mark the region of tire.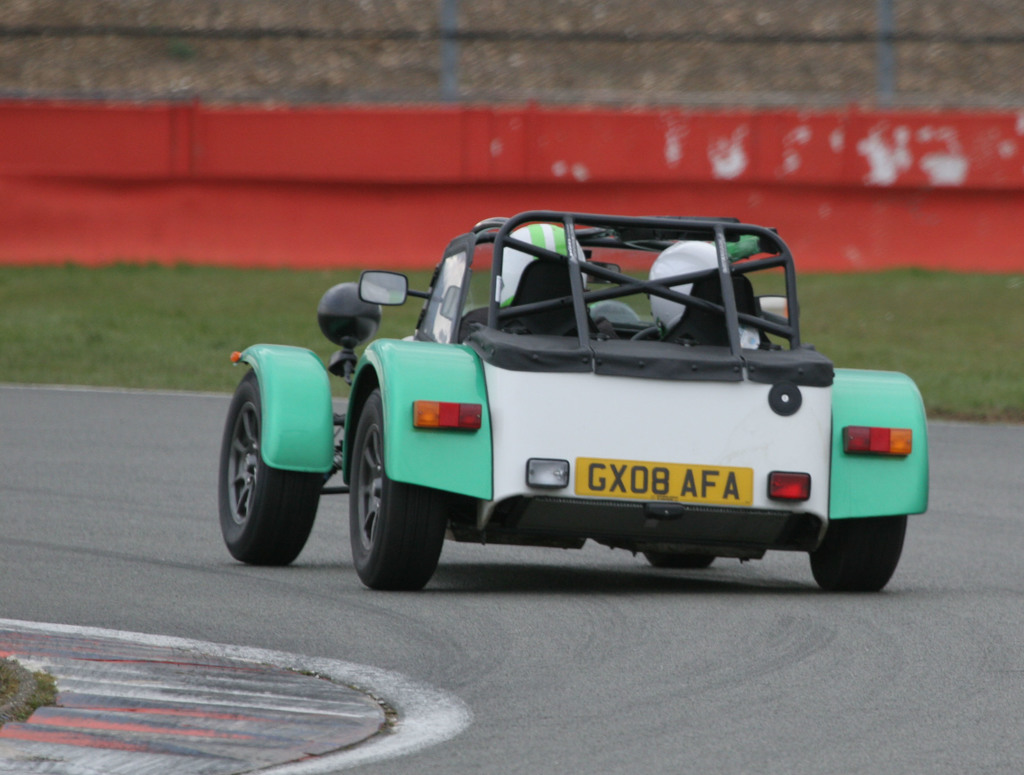
Region: x1=342, y1=394, x2=450, y2=600.
